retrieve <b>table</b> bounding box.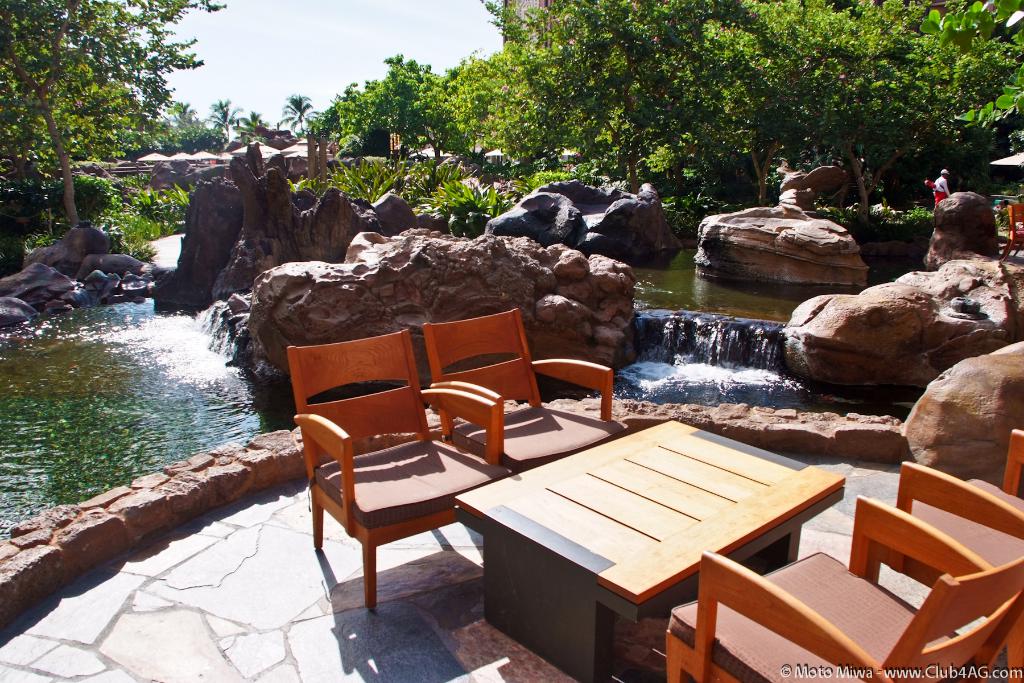
Bounding box: rect(458, 413, 850, 682).
